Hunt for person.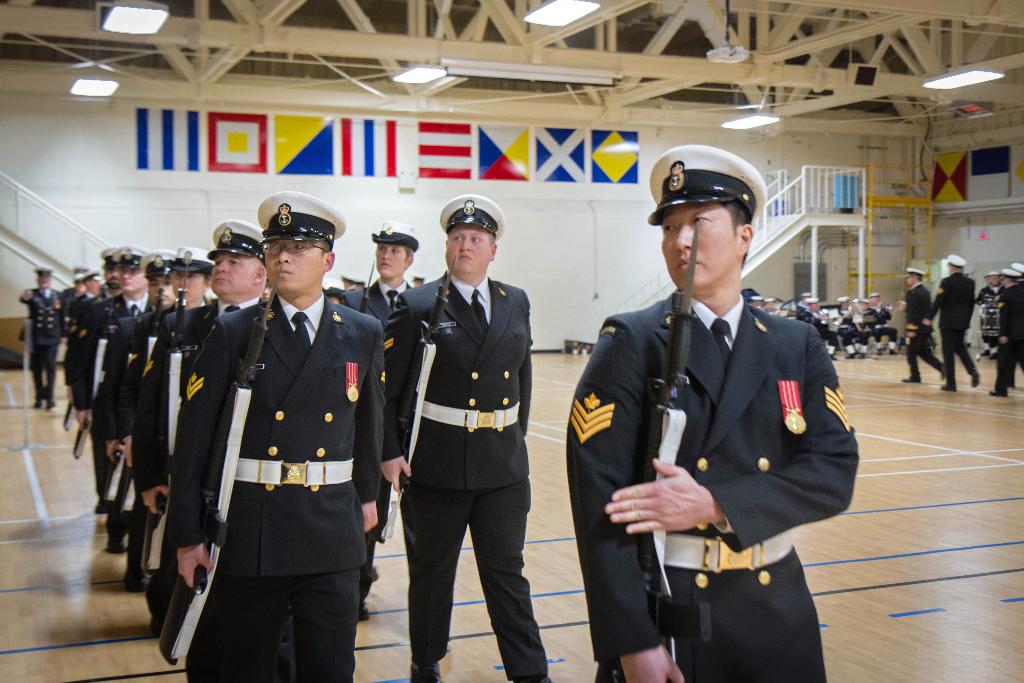
Hunted down at <bbox>863, 292, 902, 356</bbox>.
